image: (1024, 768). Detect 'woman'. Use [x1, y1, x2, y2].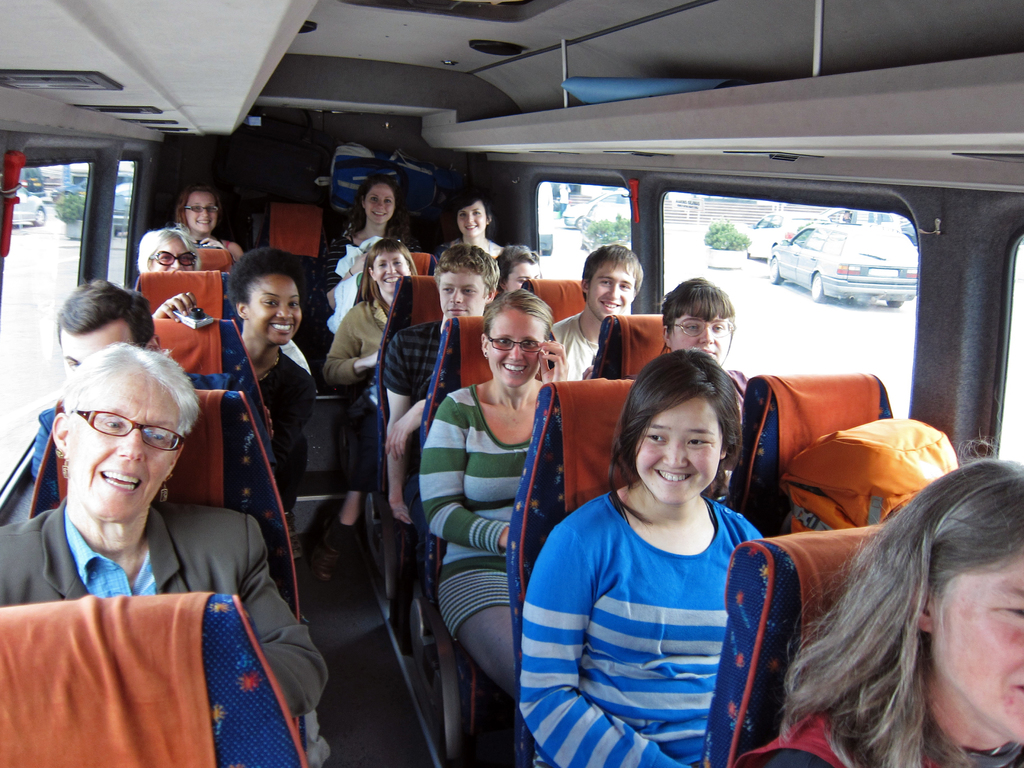
[497, 240, 543, 295].
